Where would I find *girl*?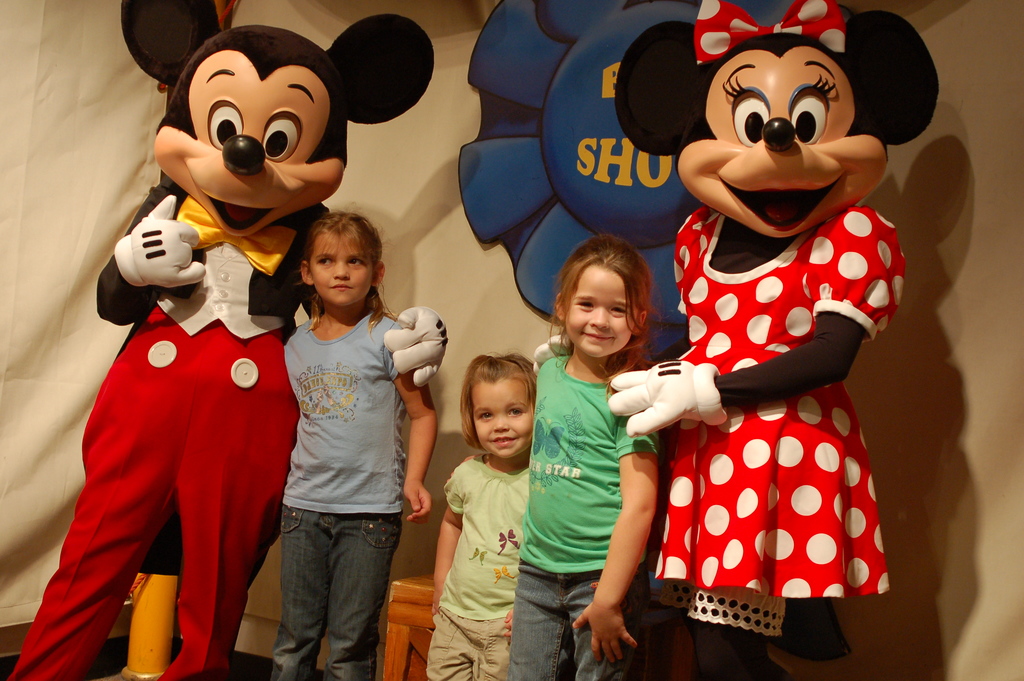
At l=268, t=217, r=441, b=680.
